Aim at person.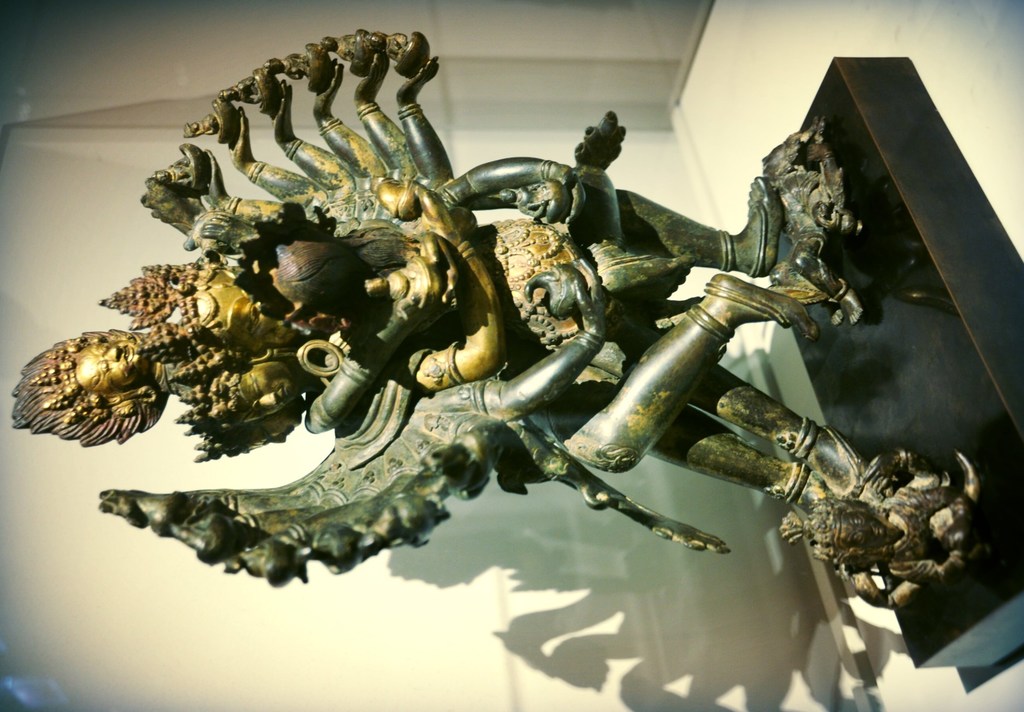
Aimed at bbox(184, 353, 319, 434).
